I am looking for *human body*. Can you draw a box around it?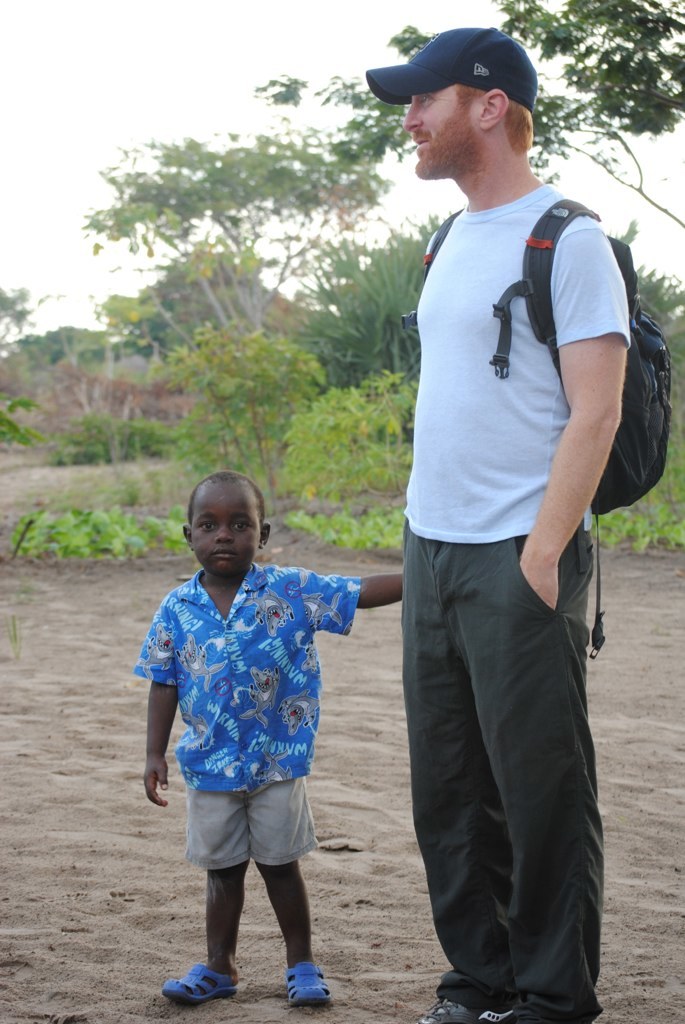
Sure, the bounding box is 138:469:405:1003.
